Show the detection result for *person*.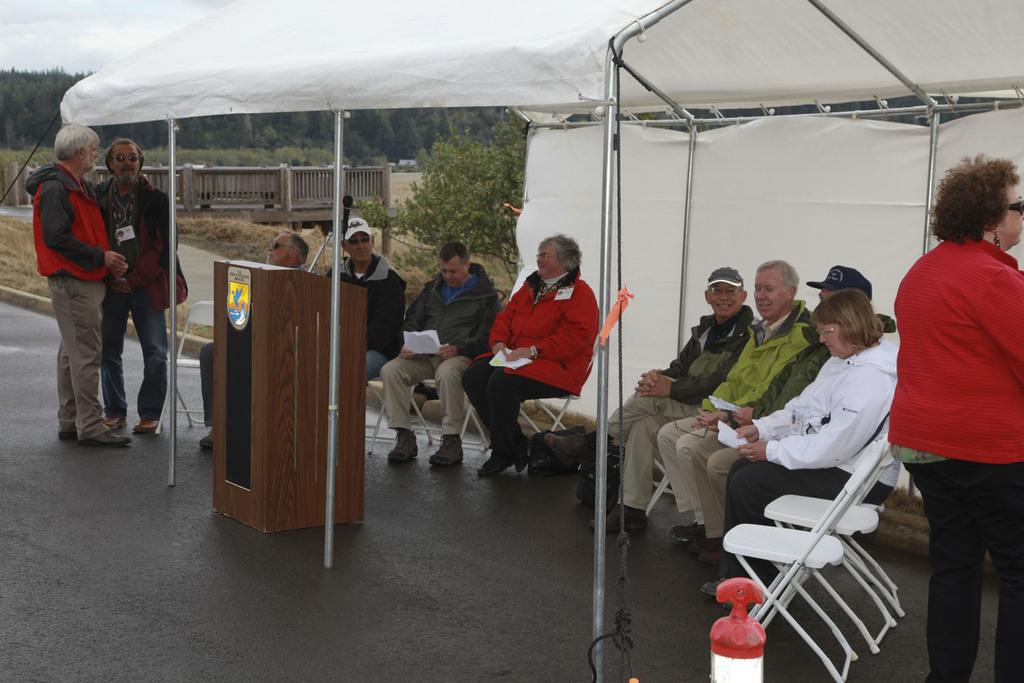
l=196, t=227, r=310, b=449.
